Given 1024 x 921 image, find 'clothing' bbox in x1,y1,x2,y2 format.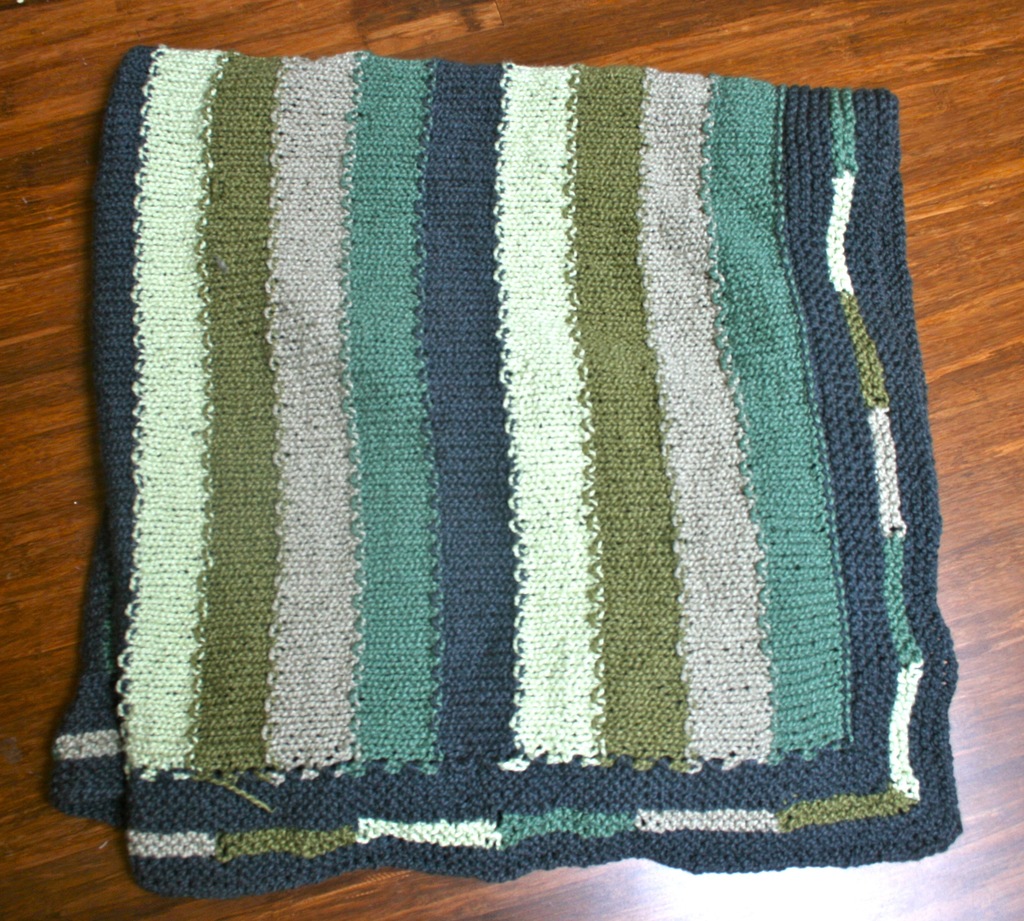
92,145,882,813.
